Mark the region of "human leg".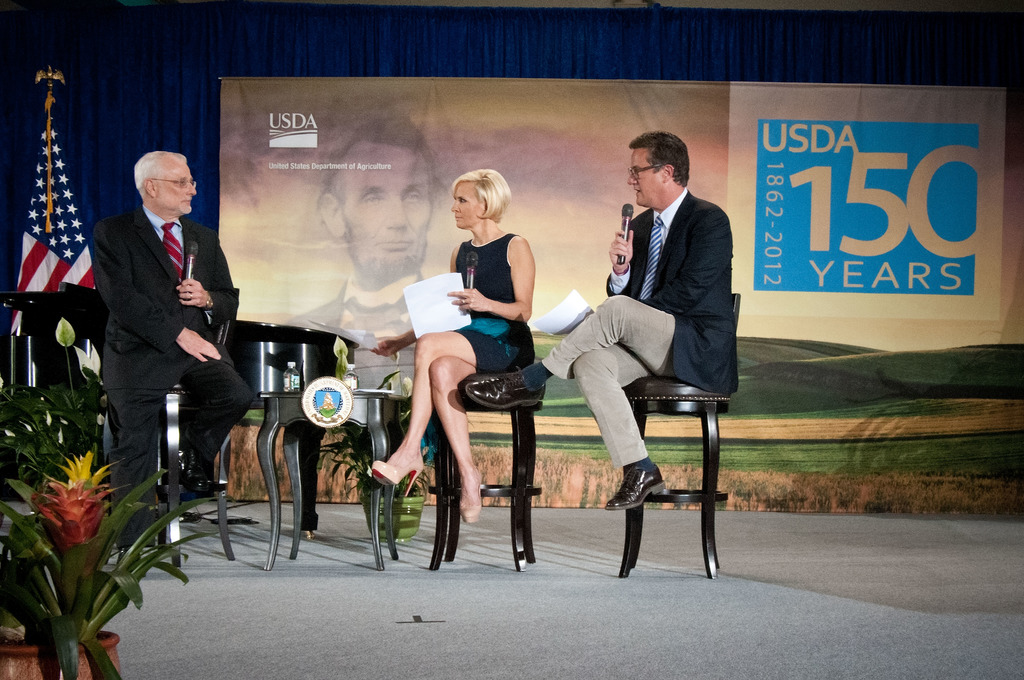
Region: crop(110, 390, 169, 555).
